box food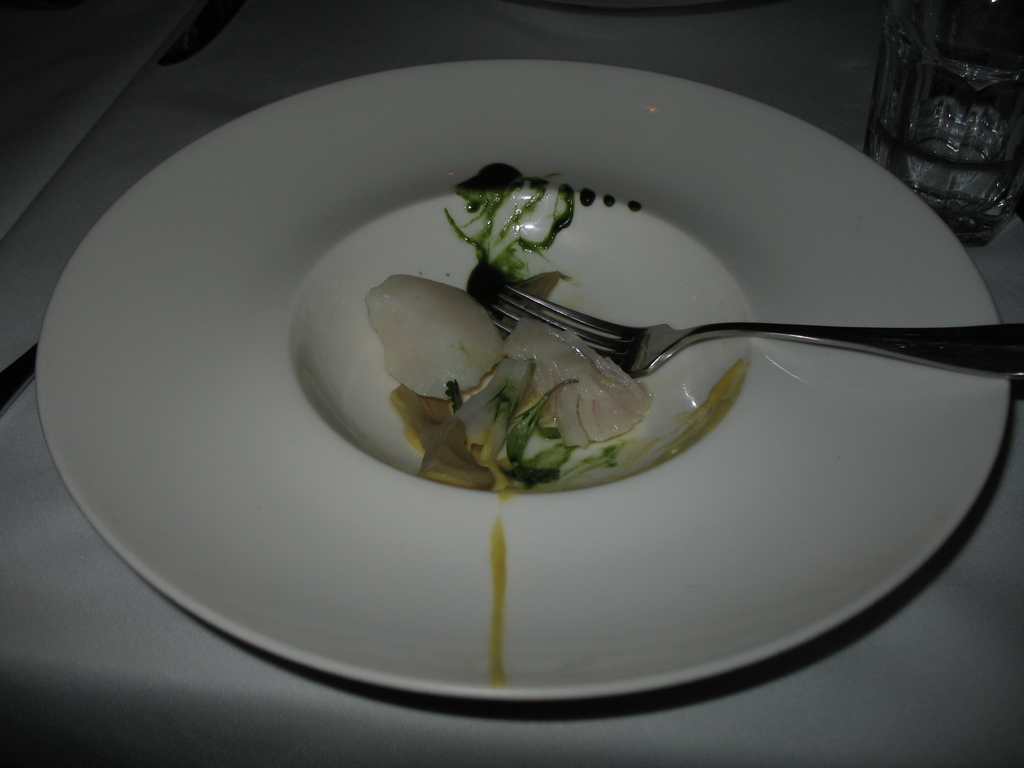
{"x1": 365, "y1": 276, "x2": 507, "y2": 395}
